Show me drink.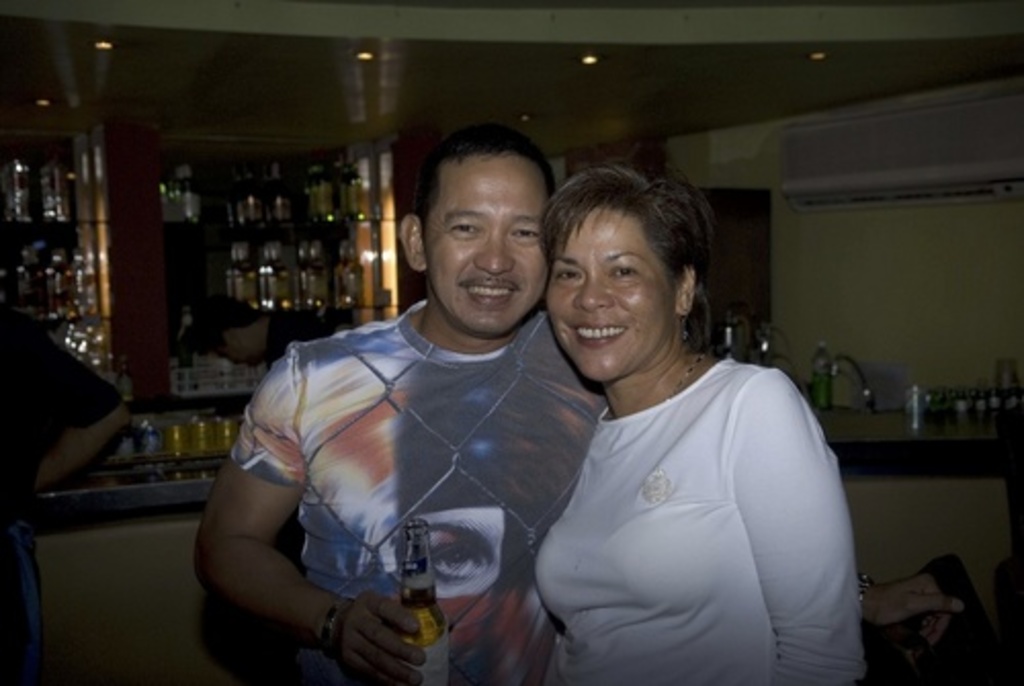
drink is here: rect(393, 520, 449, 684).
